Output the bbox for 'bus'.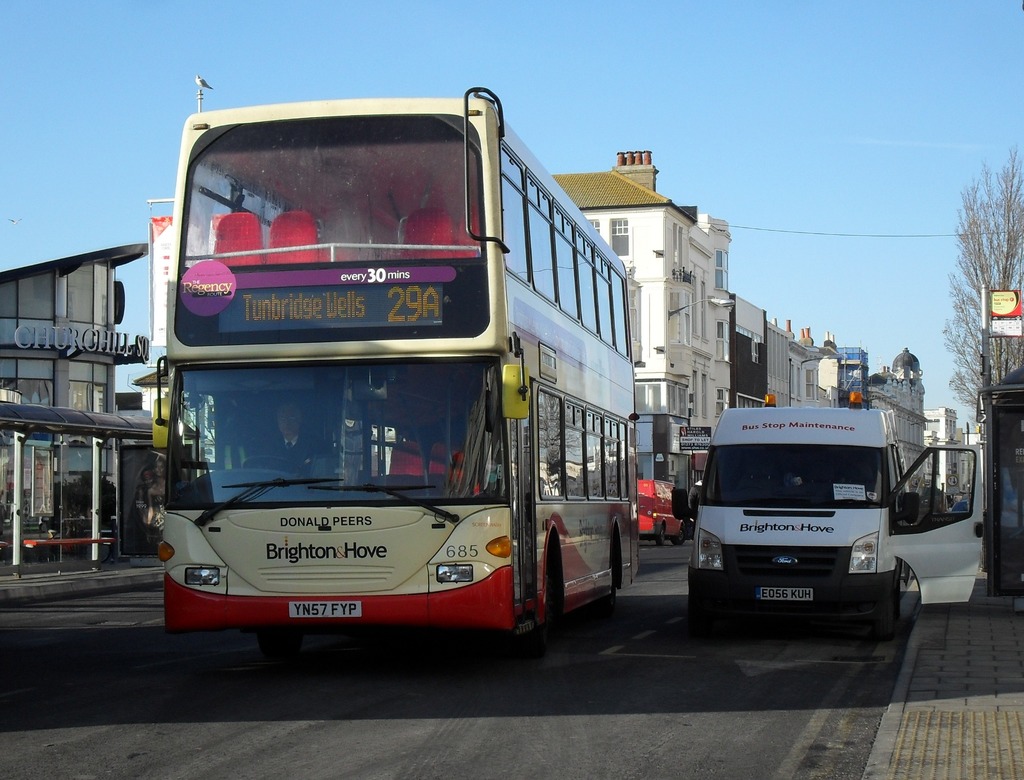
(left=148, top=89, right=639, bottom=655).
